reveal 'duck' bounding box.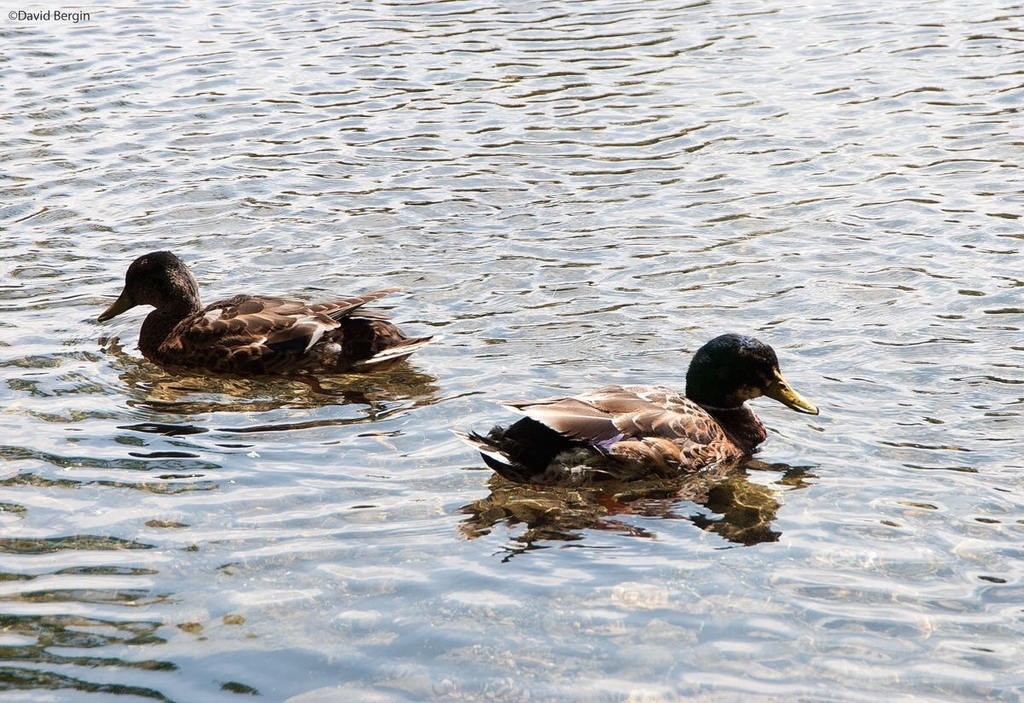
Revealed: l=444, t=326, r=816, b=495.
